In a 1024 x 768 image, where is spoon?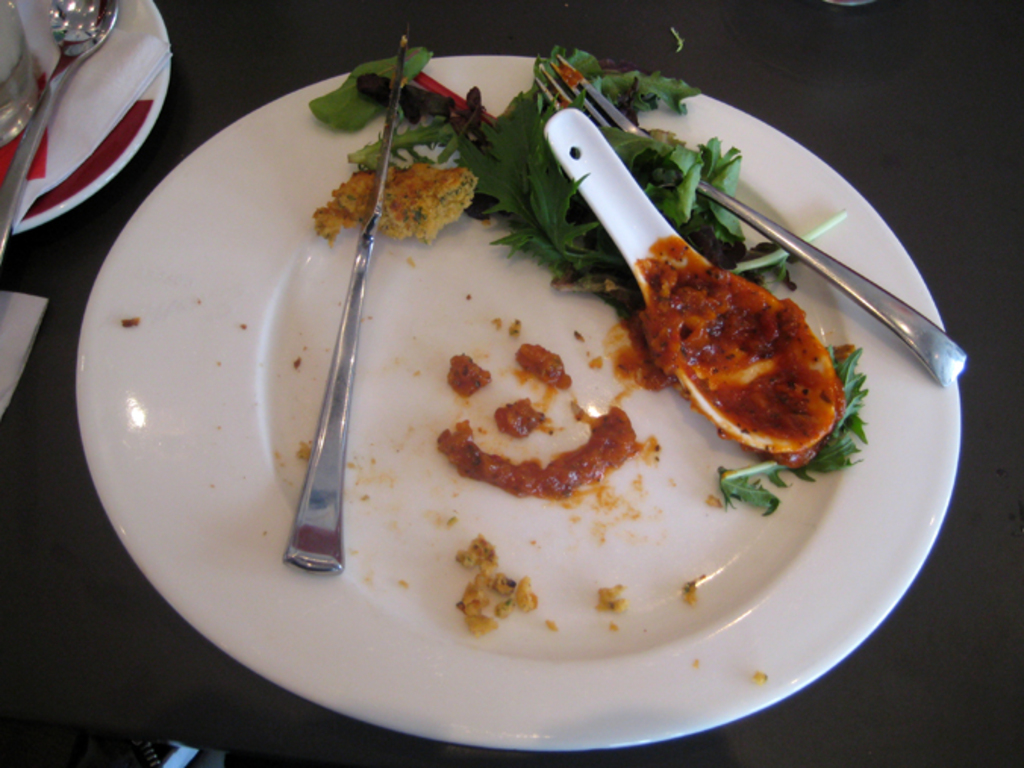
(left=0, top=0, right=121, bottom=258).
